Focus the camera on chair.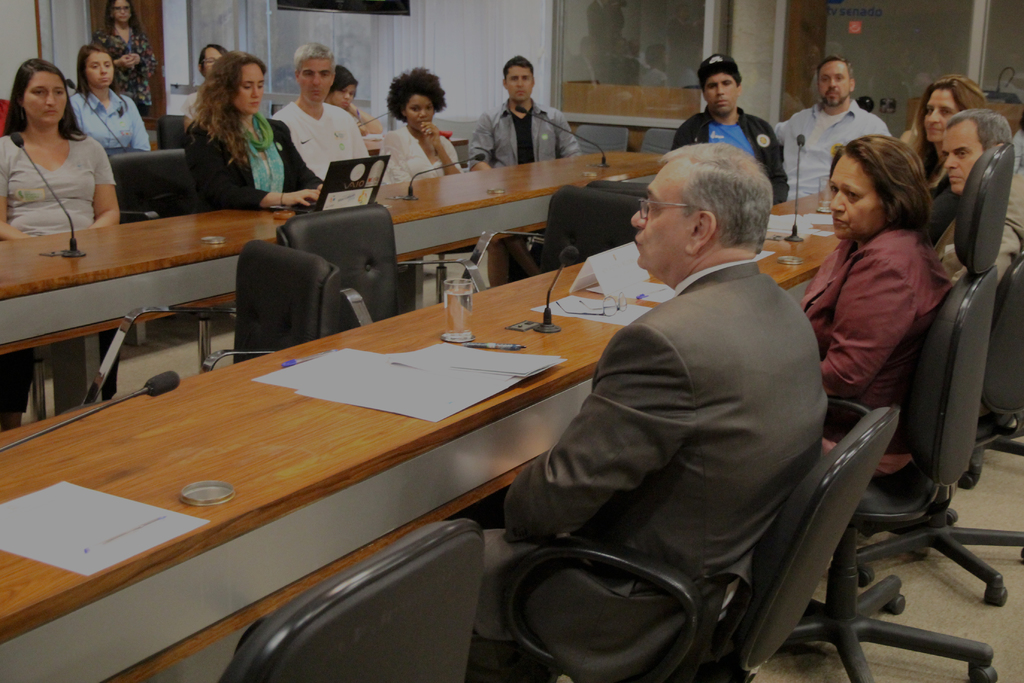
Focus region: bbox=[112, 145, 201, 220].
